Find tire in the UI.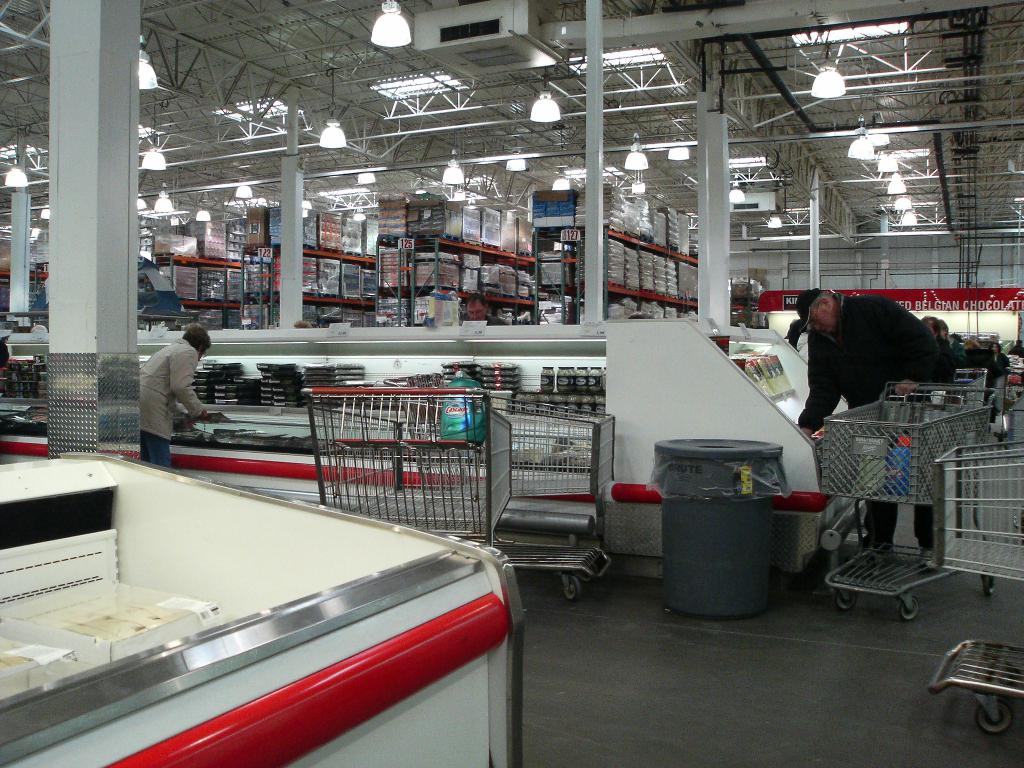
UI element at 833,588,856,611.
